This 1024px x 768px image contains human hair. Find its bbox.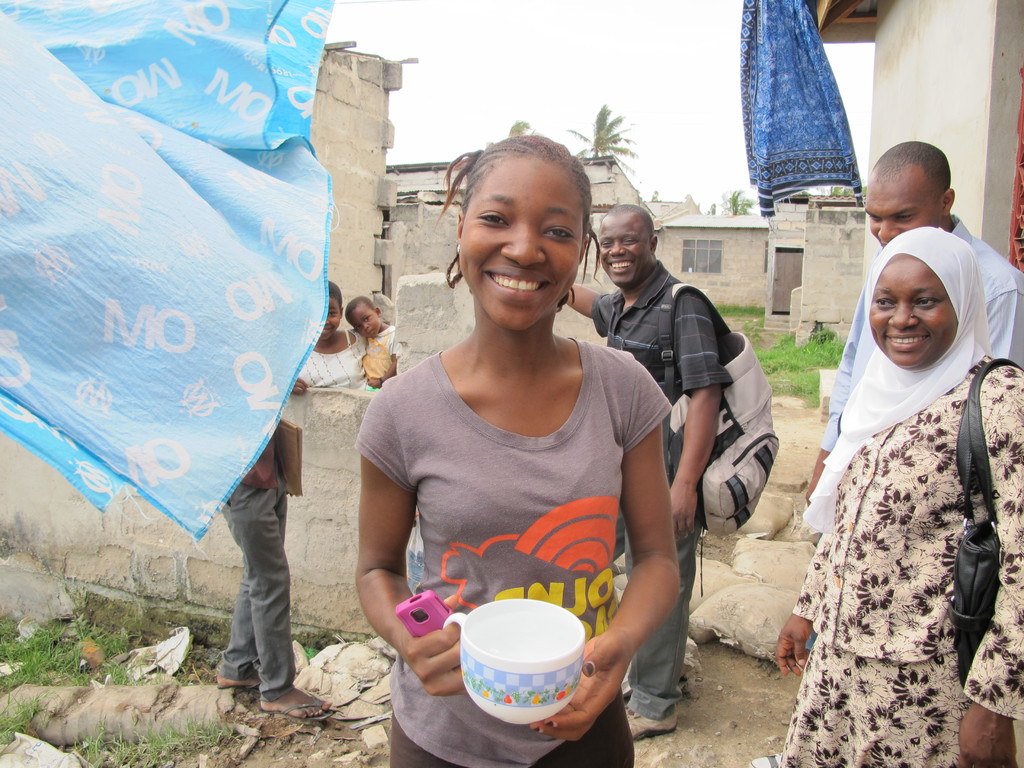
box=[345, 295, 376, 317].
